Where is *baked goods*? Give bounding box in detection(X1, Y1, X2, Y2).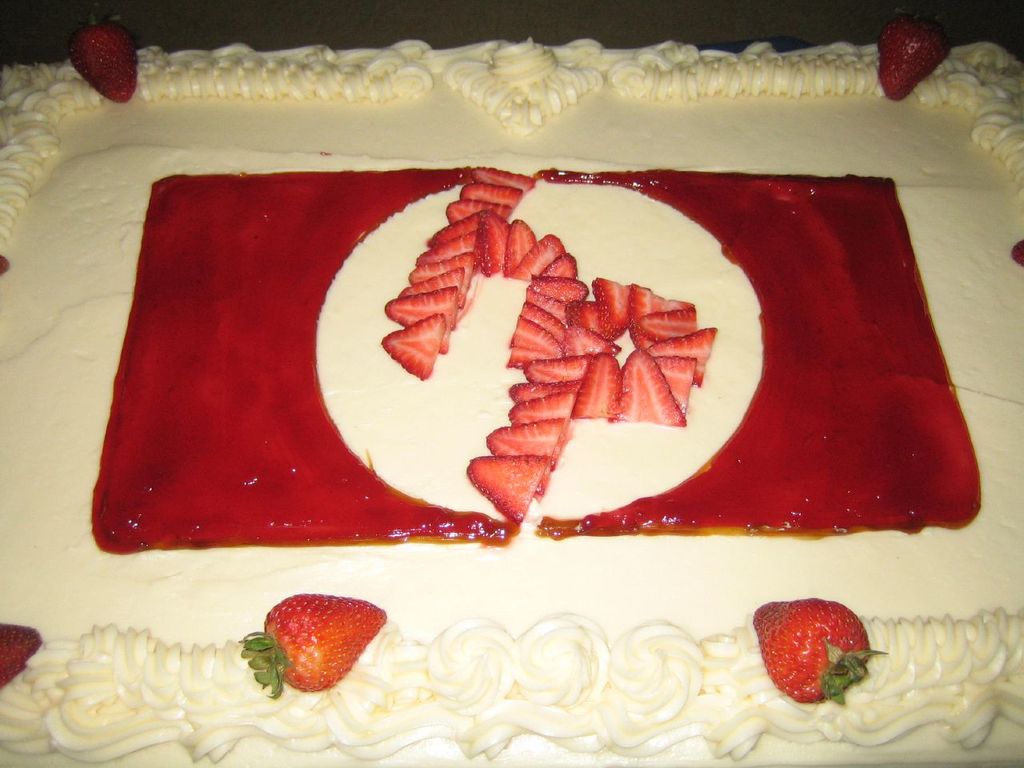
detection(0, 5, 1023, 767).
